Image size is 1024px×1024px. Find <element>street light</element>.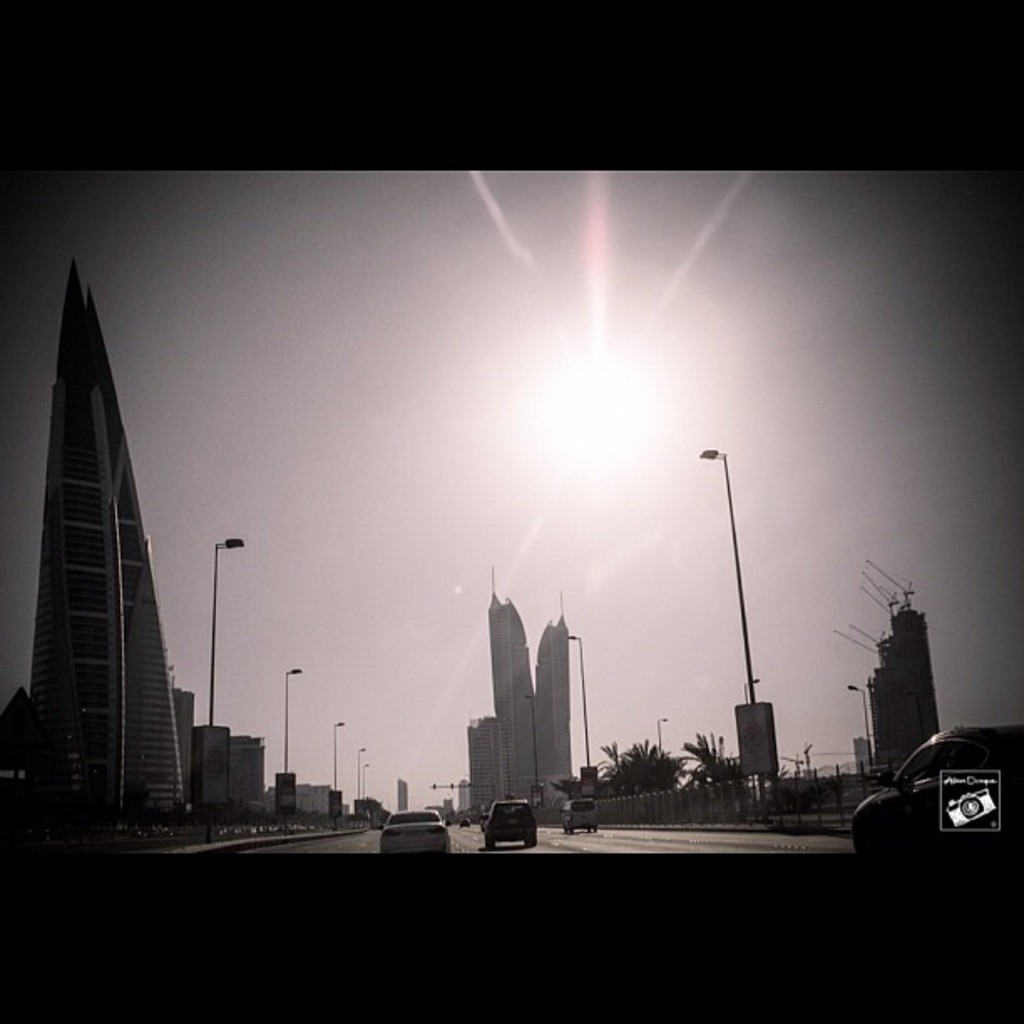
bbox(525, 694, 539, 785).
